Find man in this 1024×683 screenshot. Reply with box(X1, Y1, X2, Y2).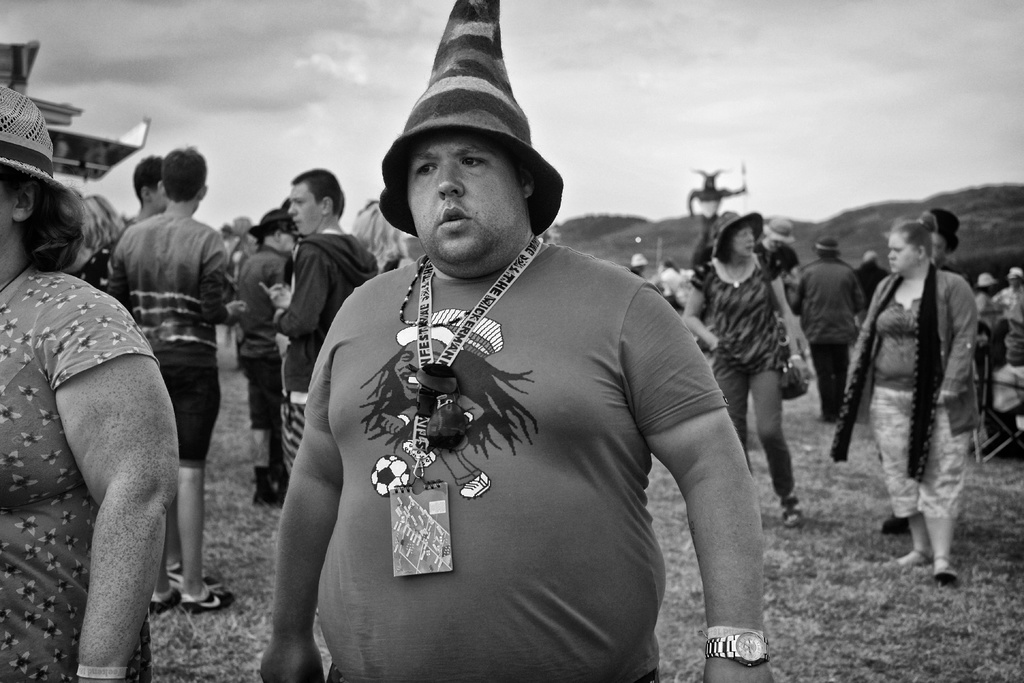
box(106, 143, 251, 614).
